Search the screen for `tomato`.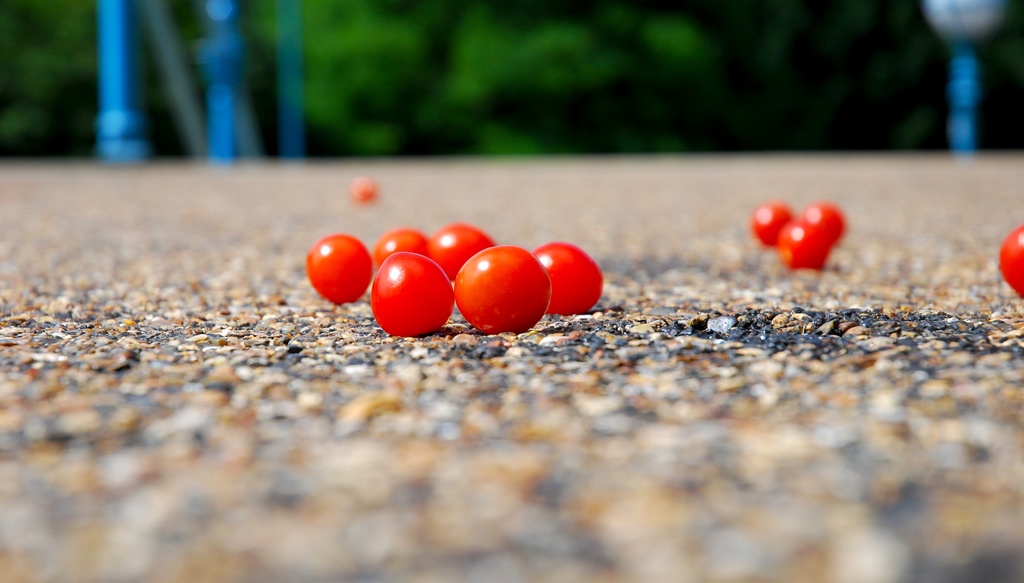
Found at detection(803, 204, 841, 245).
